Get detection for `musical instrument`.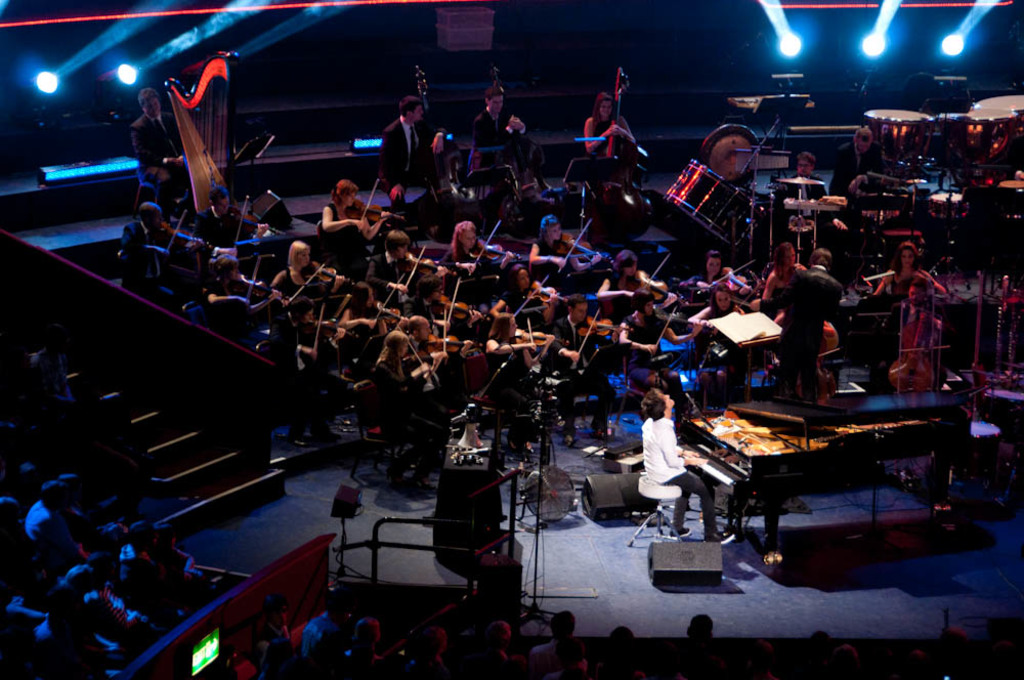
Detection: pyautogui.locateOnScreen(933, 107, 1011, 166).
